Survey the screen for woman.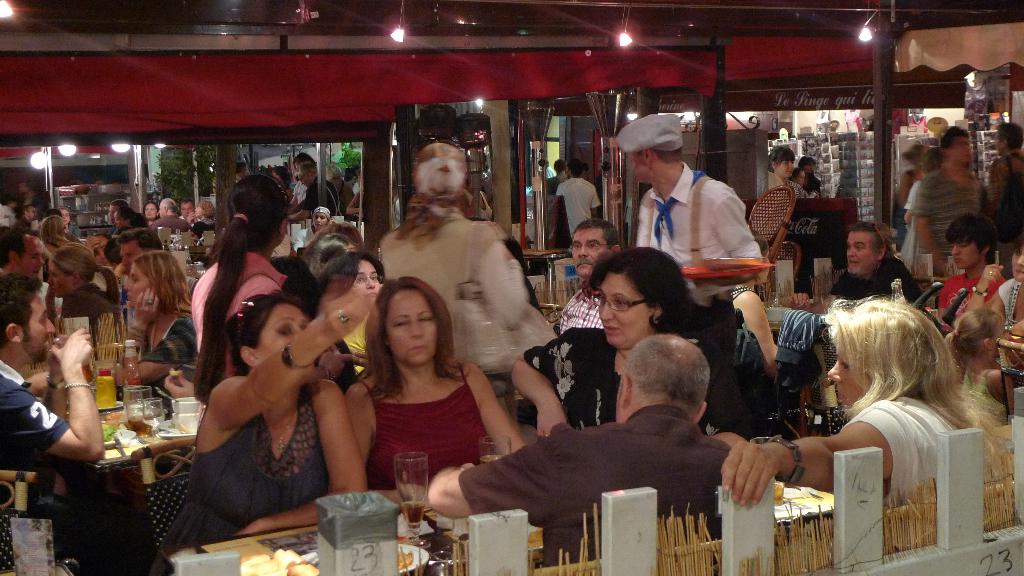
Survey found: <region>725, 300, 1005, 512</region>.
